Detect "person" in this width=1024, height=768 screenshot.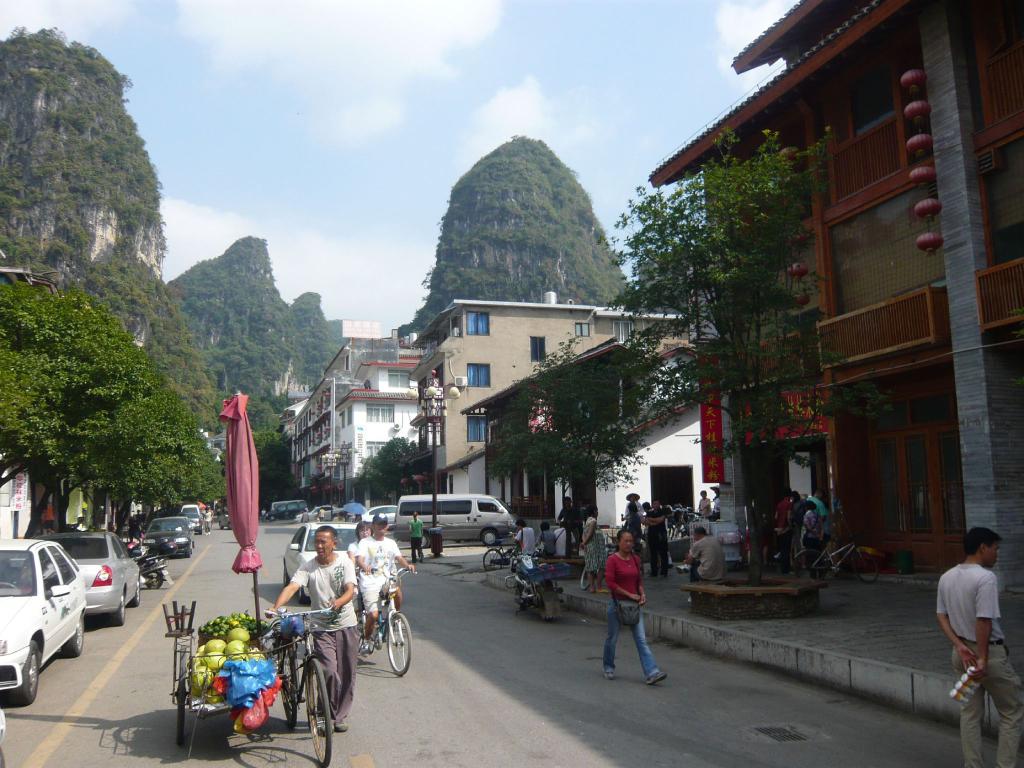
Detection: Rect(579, 504, 604, 591).
